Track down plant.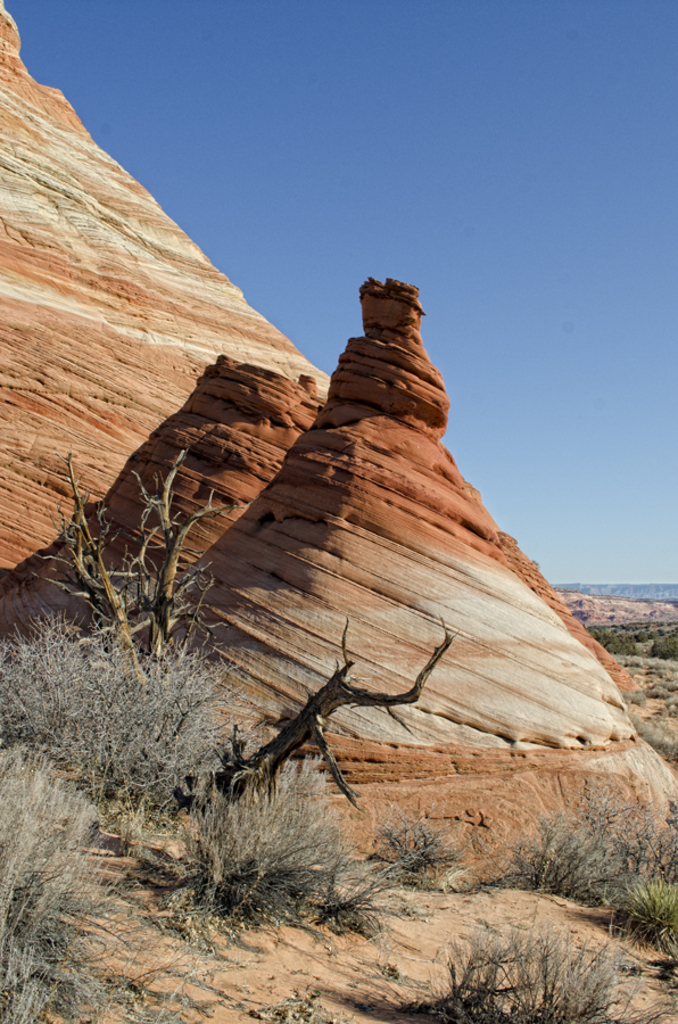
Tracked to (159, 733, 432, 949).
